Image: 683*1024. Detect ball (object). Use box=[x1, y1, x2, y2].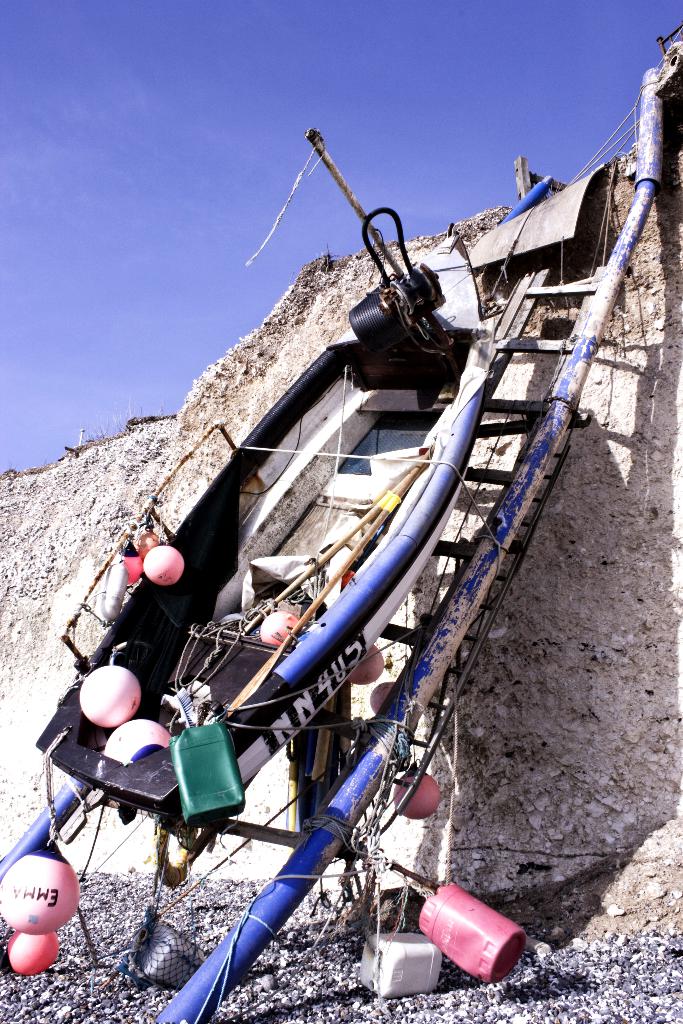
box=[99, 721, 167, 765].
